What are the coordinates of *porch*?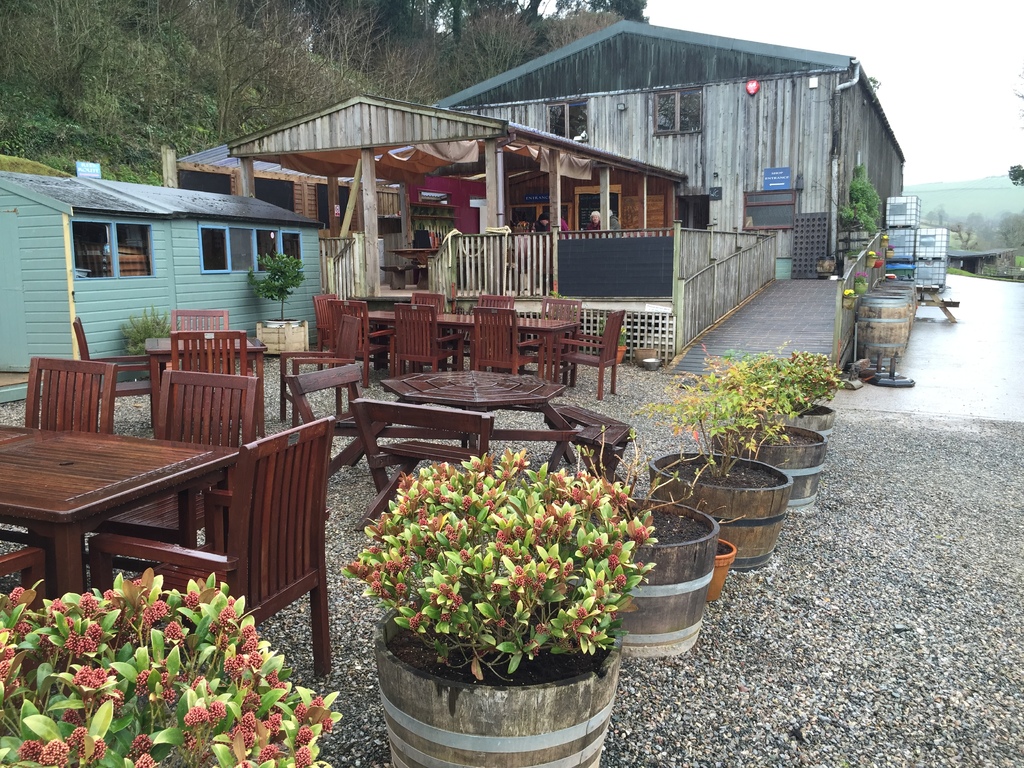
(x1=313, y1=217, x2=774, y2=302).
